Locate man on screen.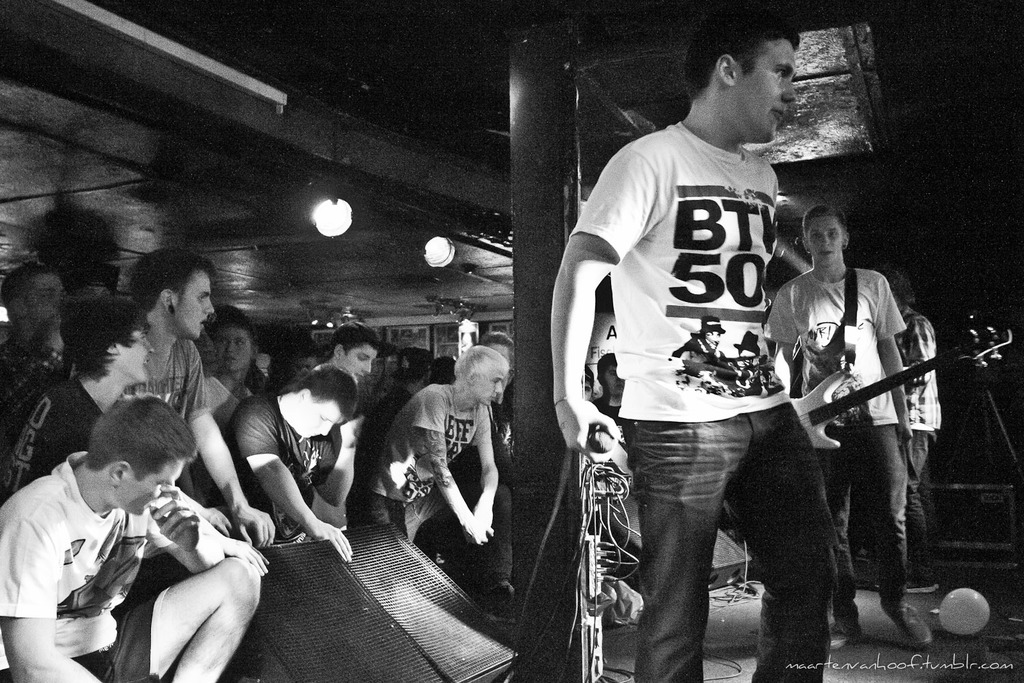
On screen at detection(0, 389, 264, 682).
